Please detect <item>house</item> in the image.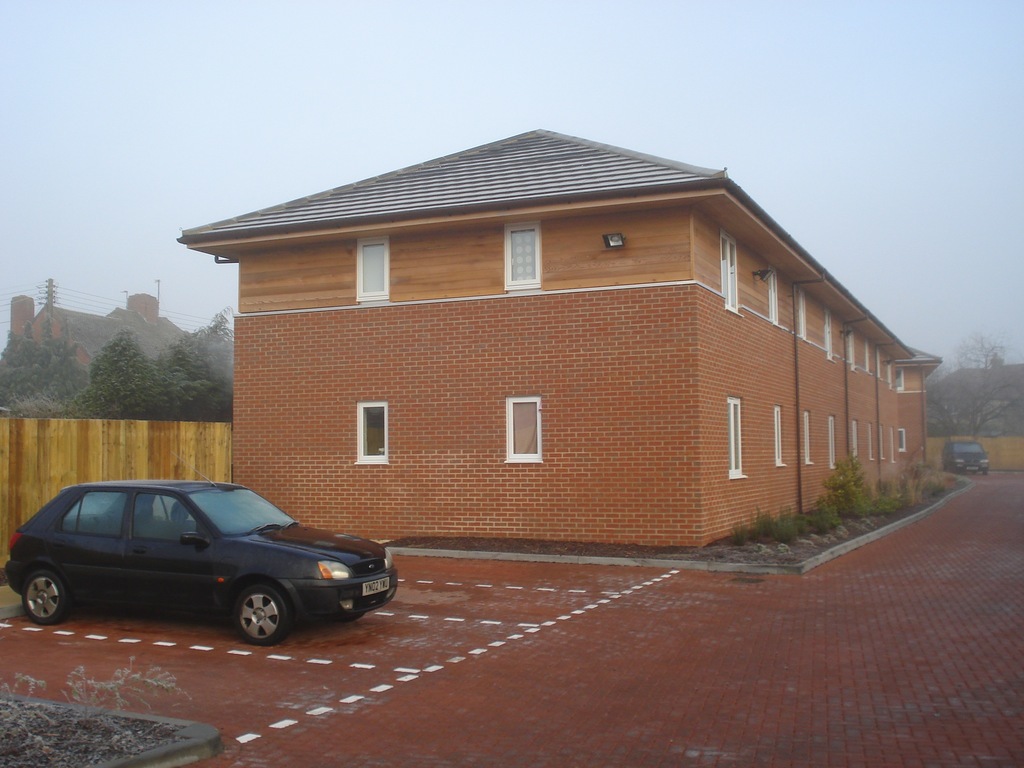
0:275:195:393.
